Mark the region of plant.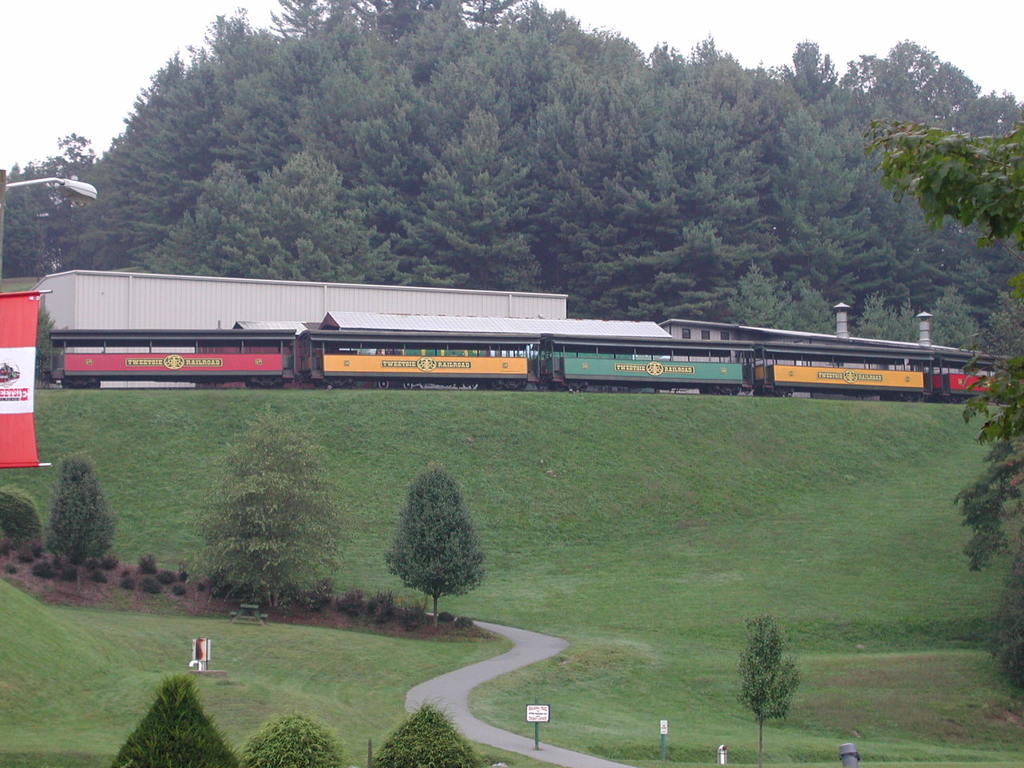
Region: {"left": 440, "top": 610, "right": 458, "bottom": 626}.
